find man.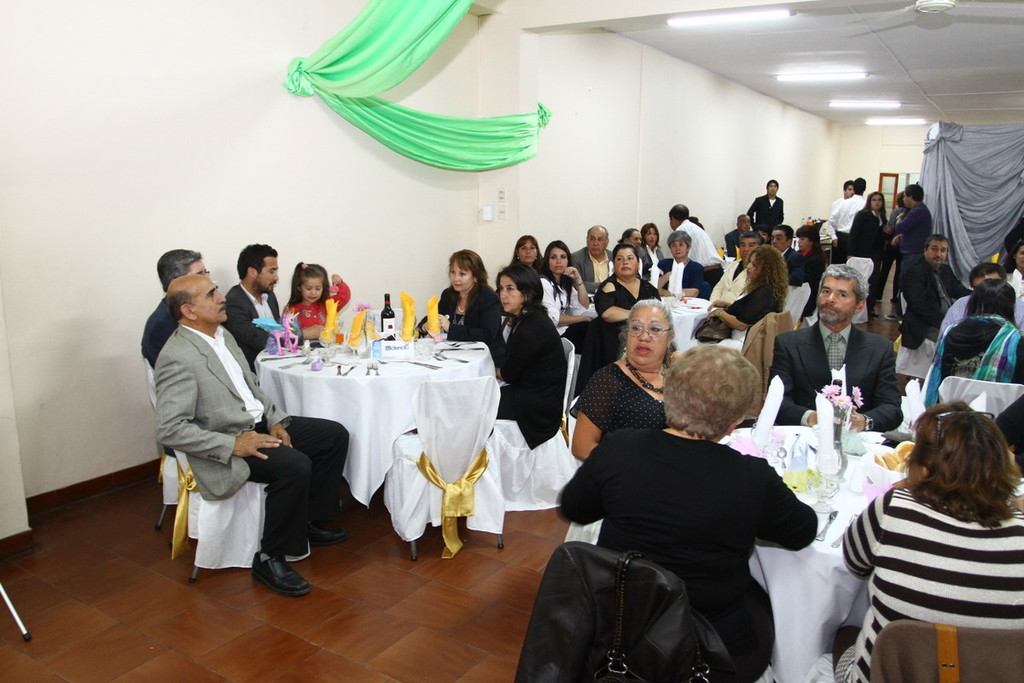
(765, 262, 905, 429).
